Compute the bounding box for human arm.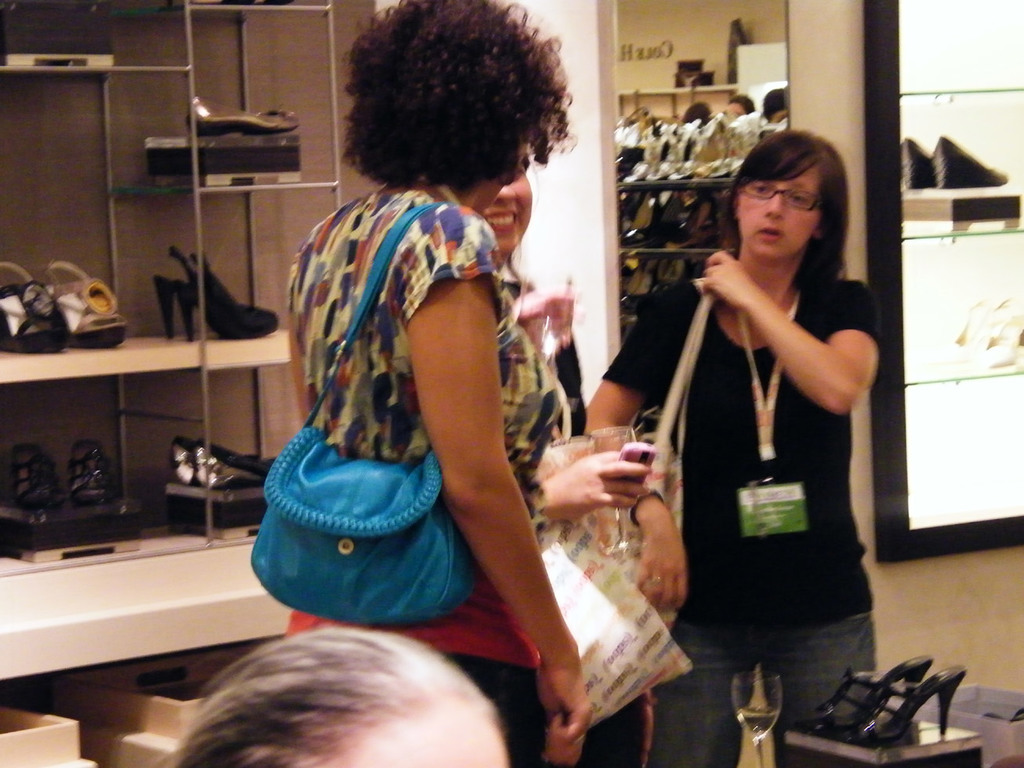
rect(532, 446, 654, 519).
